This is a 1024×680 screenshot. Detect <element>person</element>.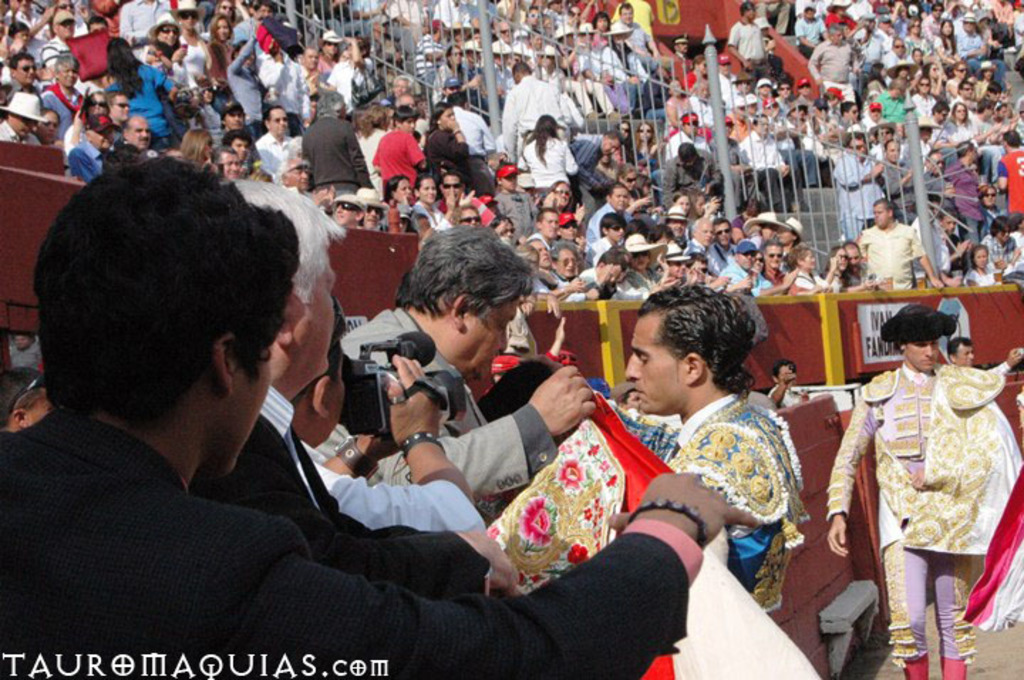
l=287, t=293, r=486, b=533.
